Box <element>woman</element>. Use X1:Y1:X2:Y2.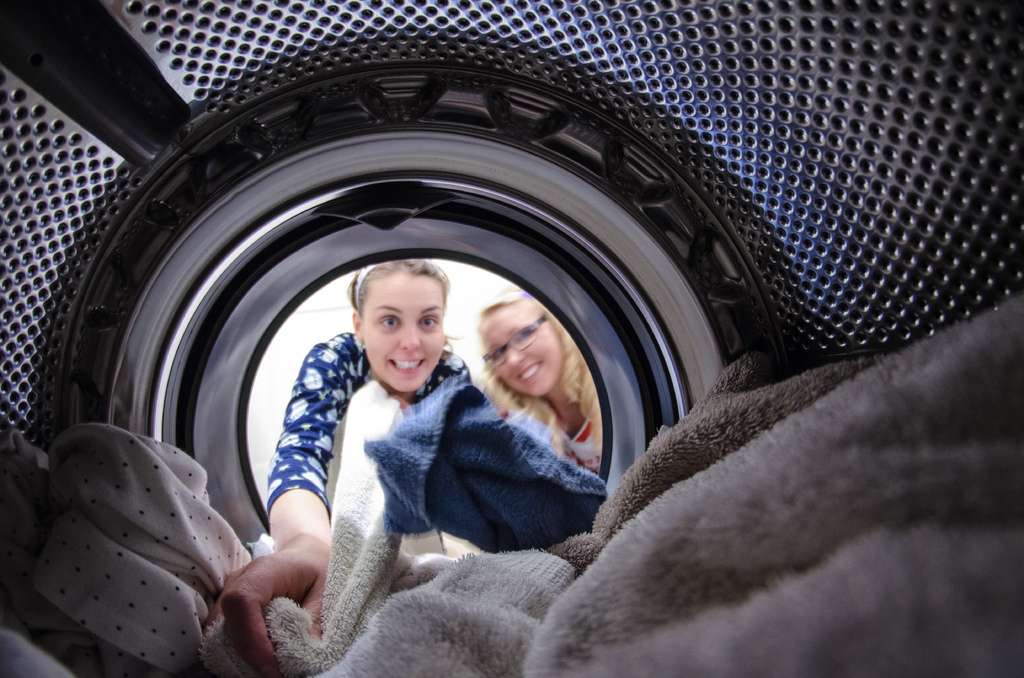
476:280:607:475.
